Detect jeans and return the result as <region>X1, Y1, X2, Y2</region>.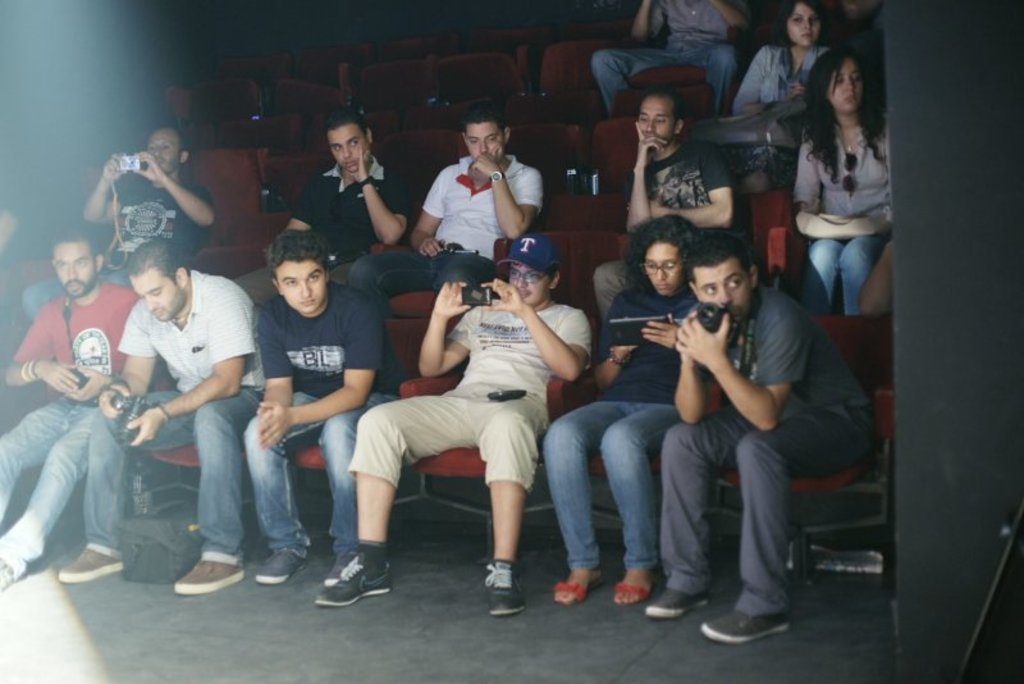
<region>84, 388, 265, 564</region>.
